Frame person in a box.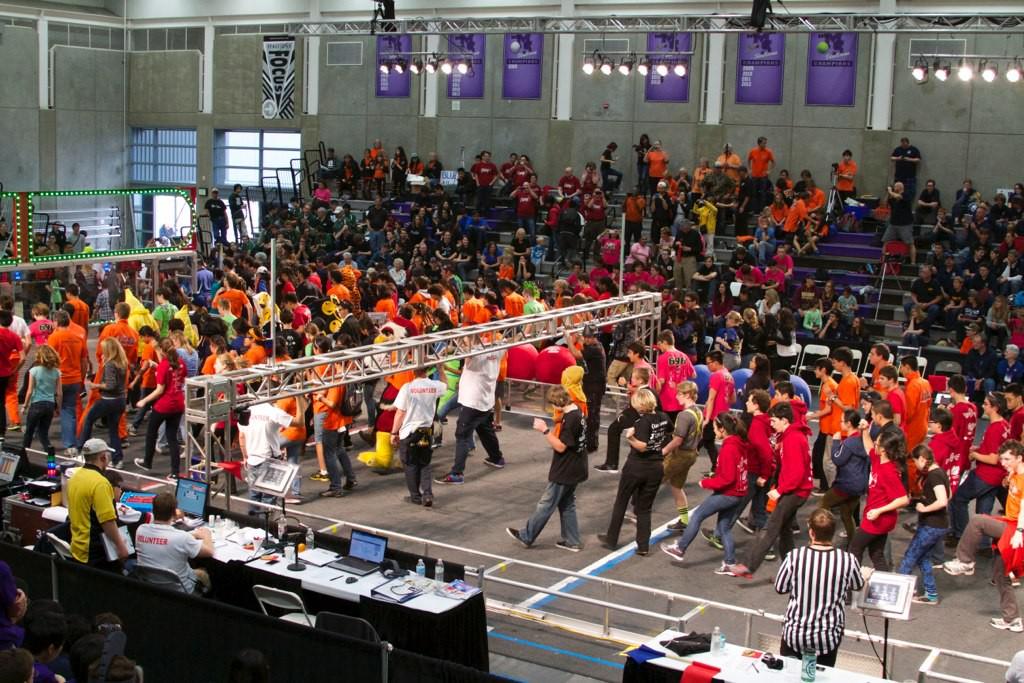
bbox=(550, 364, 587, 438).
